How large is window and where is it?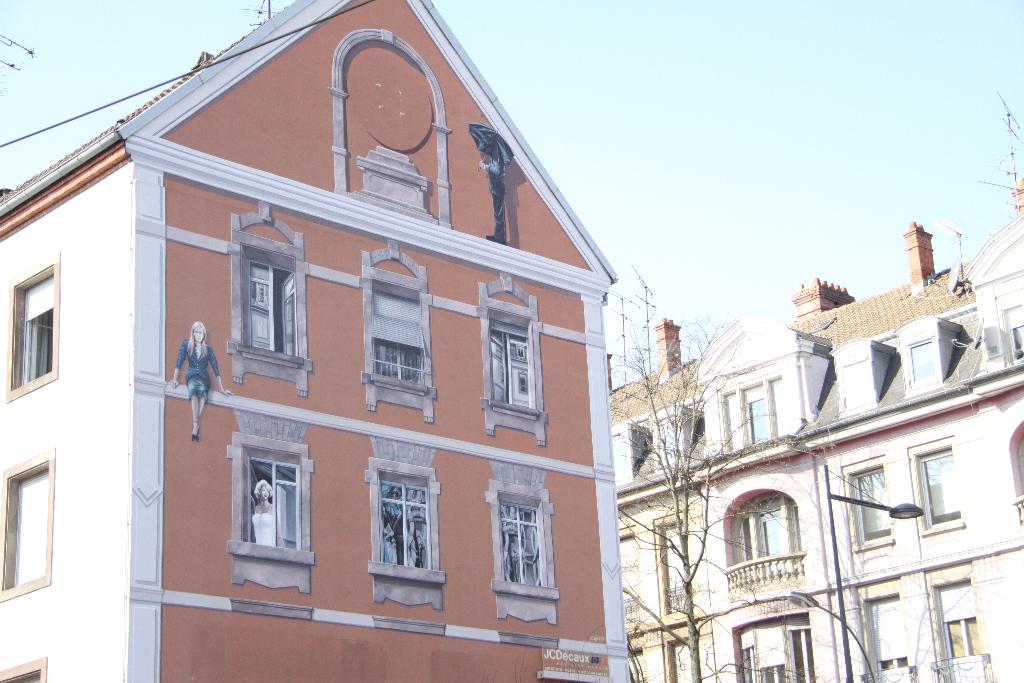
Bounding box: l=493, t=462, r=561, b=647.
